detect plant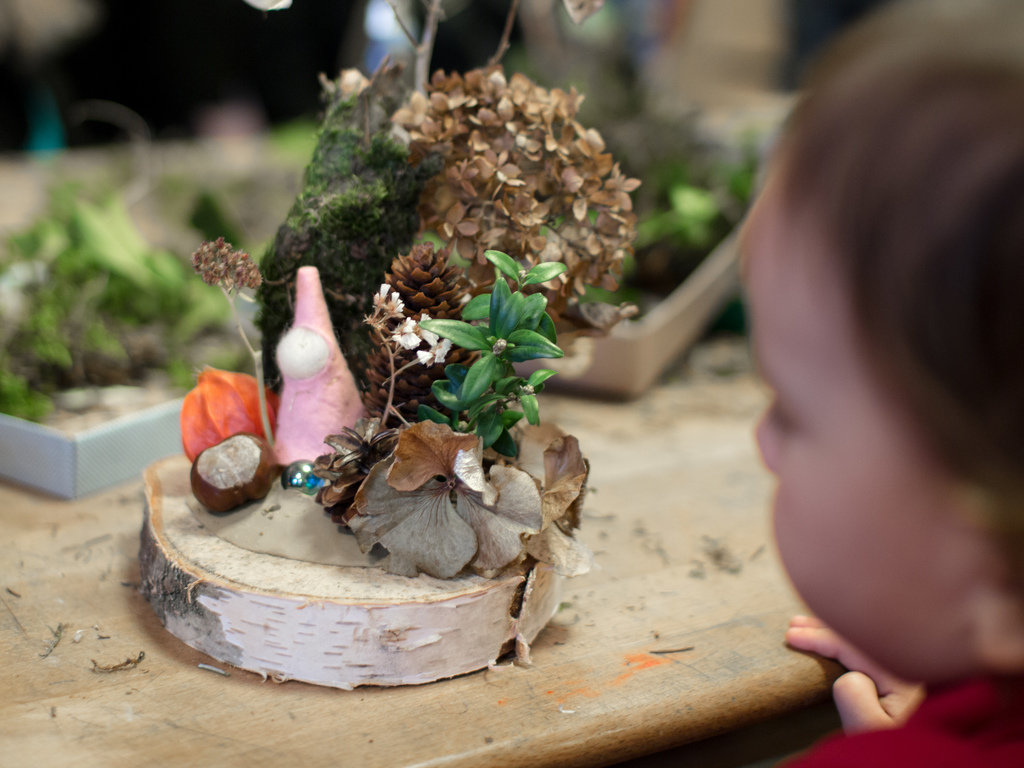
crop(420, 252, 566, 448)
